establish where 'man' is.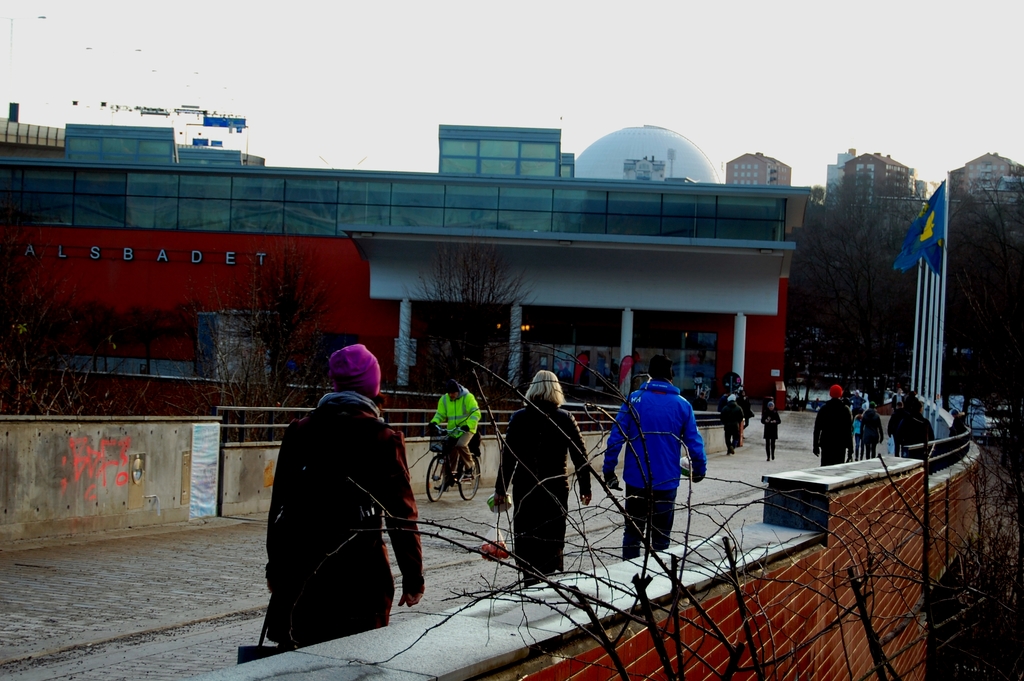
Established at (x1=252, y1=332, x2=421, y2=664).
